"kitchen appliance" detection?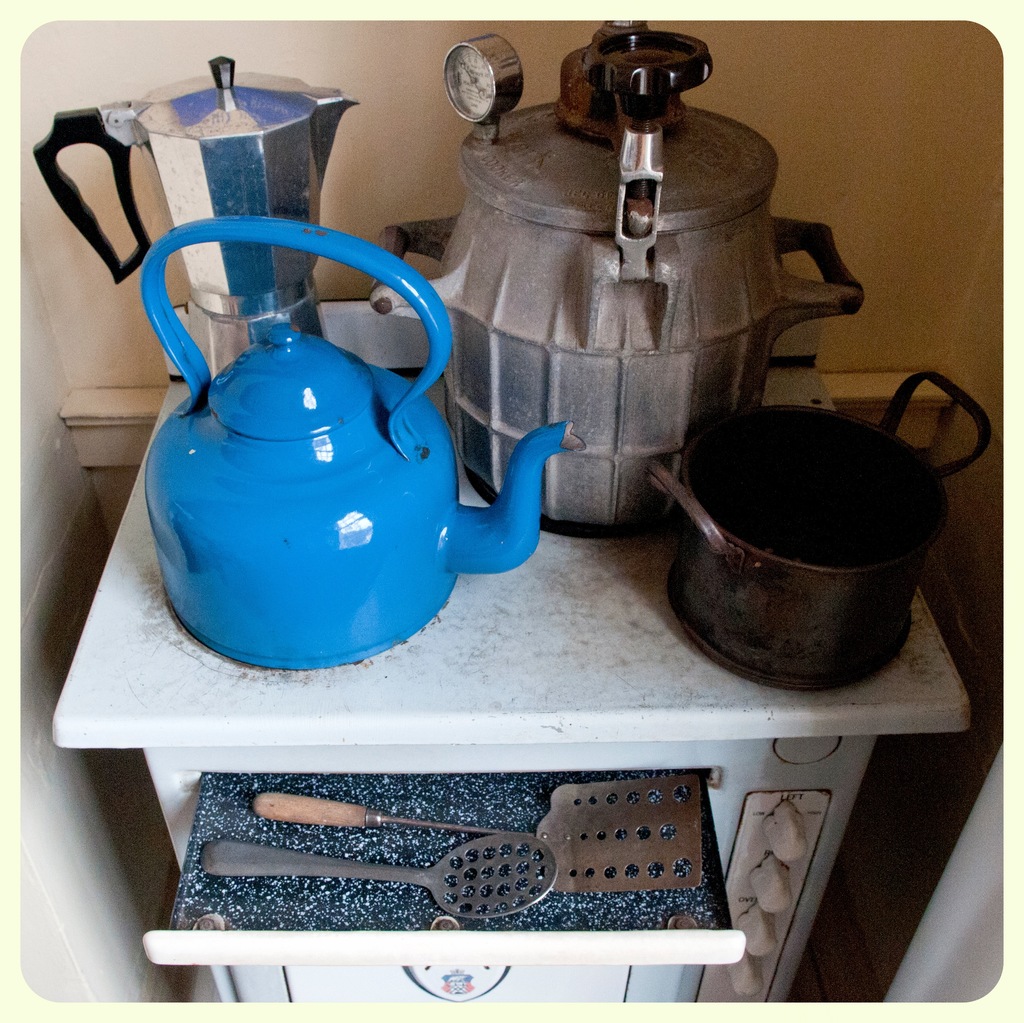
[375,15,873,524]
